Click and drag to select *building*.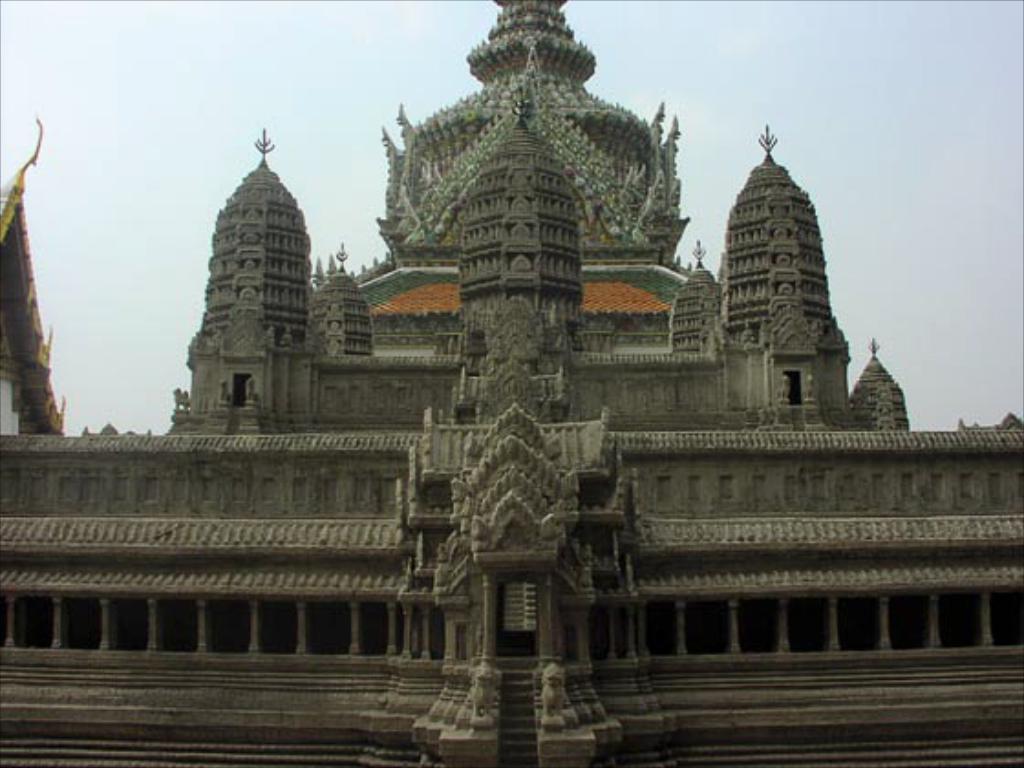
Selection: x1=0, y1=0, x2=1022, y2=766.
